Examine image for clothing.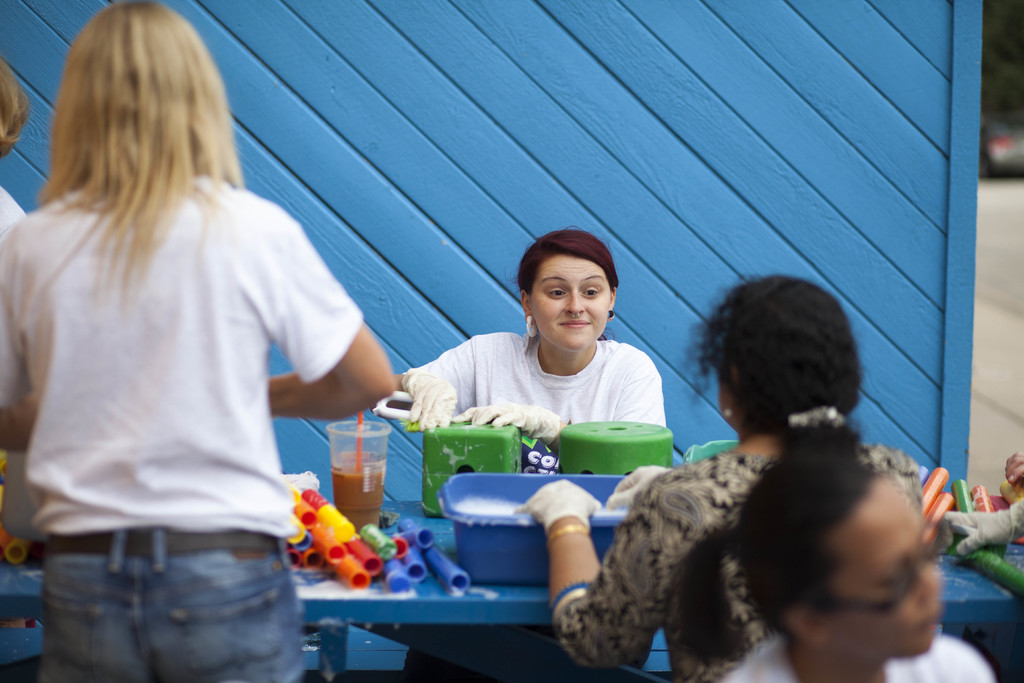
Examination result: locate(0, 101, 362, 657).
